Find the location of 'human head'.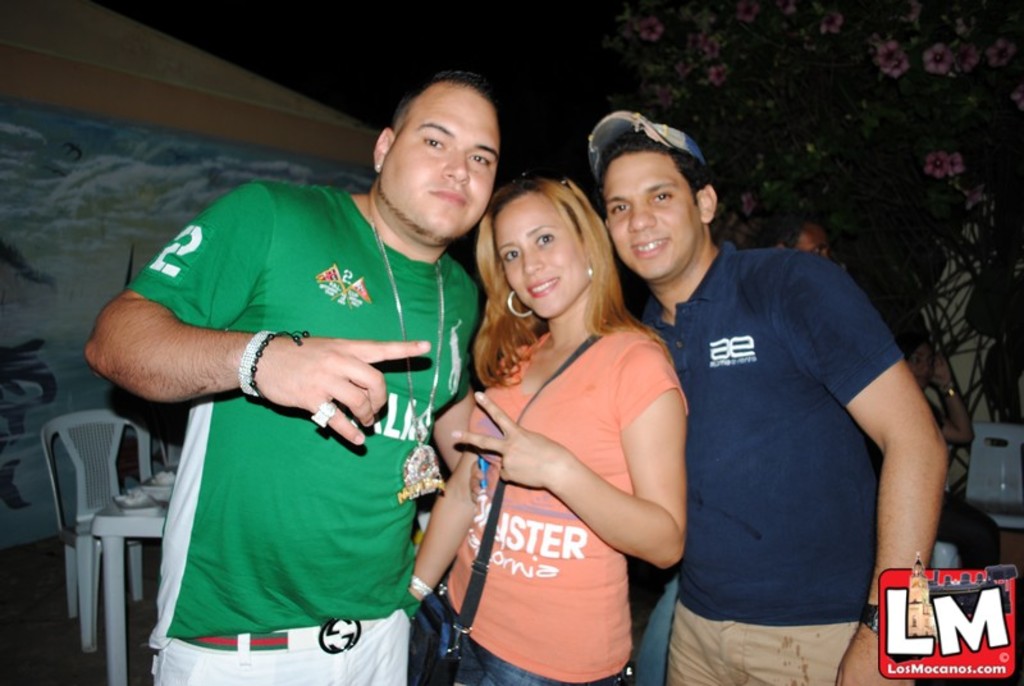
Location: region(892, 326, 934, 393).
